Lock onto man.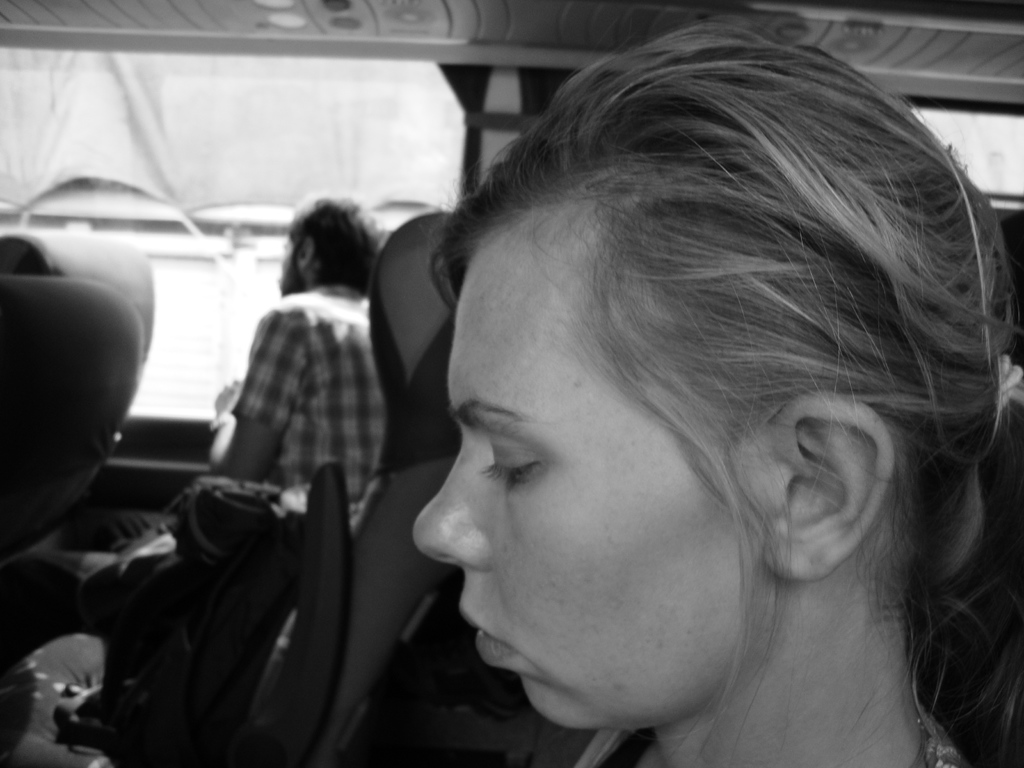
Locked: pyautogui.locateOnScreen(150, 186, 409, 732).
